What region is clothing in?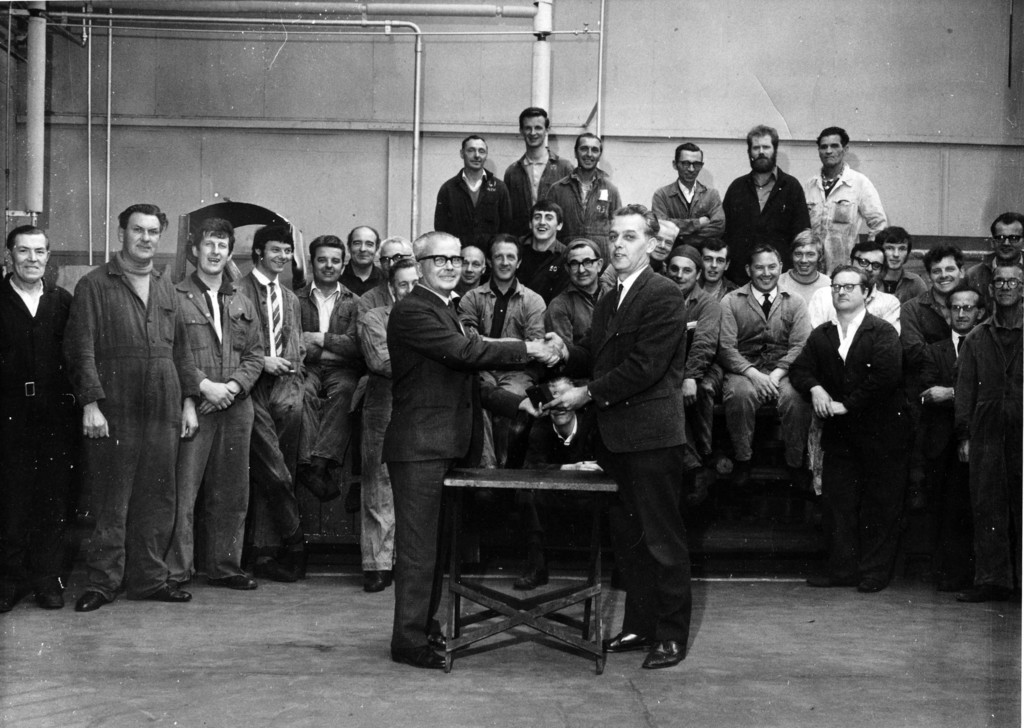
x1=71, y1=244, x2=196, y2=595.
